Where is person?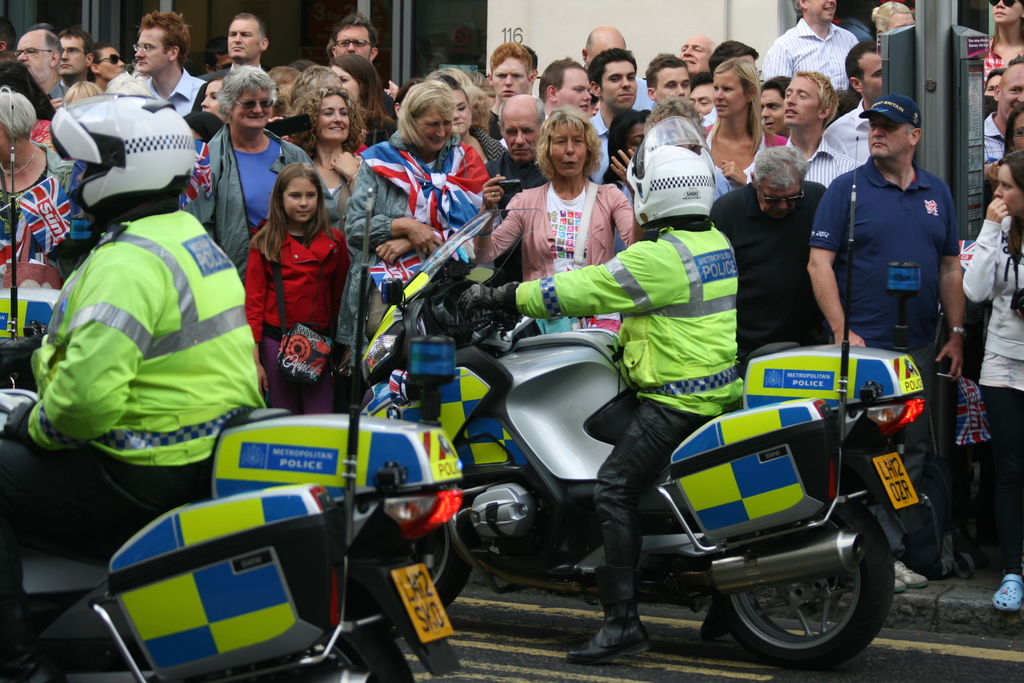
{"left": 536, "top": 52, "right": 593, "bottom": 117}.
